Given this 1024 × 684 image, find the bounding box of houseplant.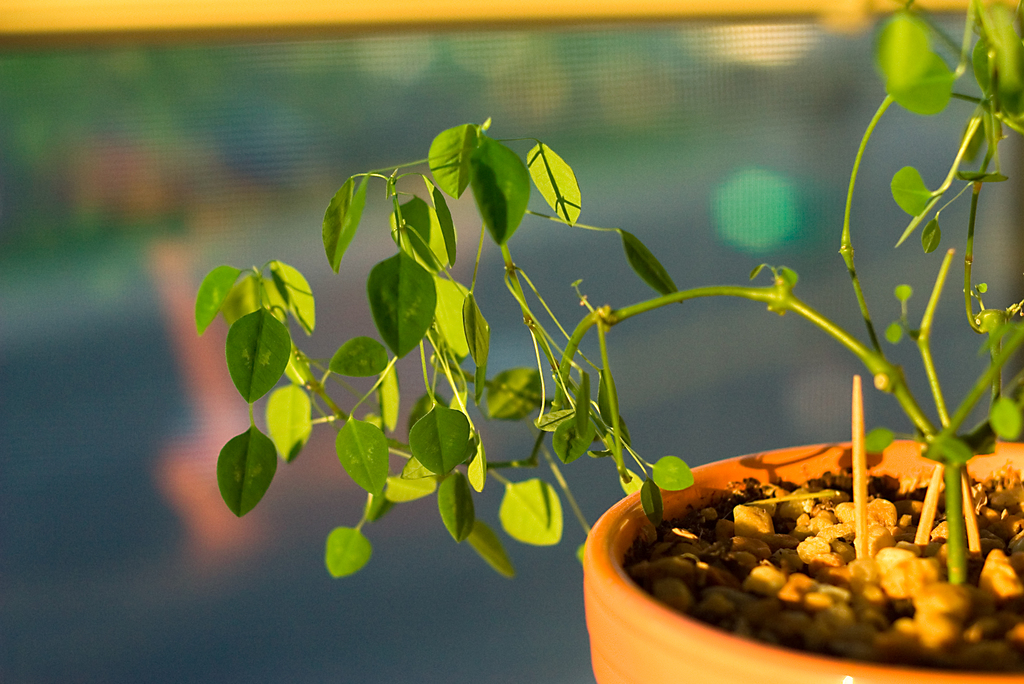
155,39,1023,683.
